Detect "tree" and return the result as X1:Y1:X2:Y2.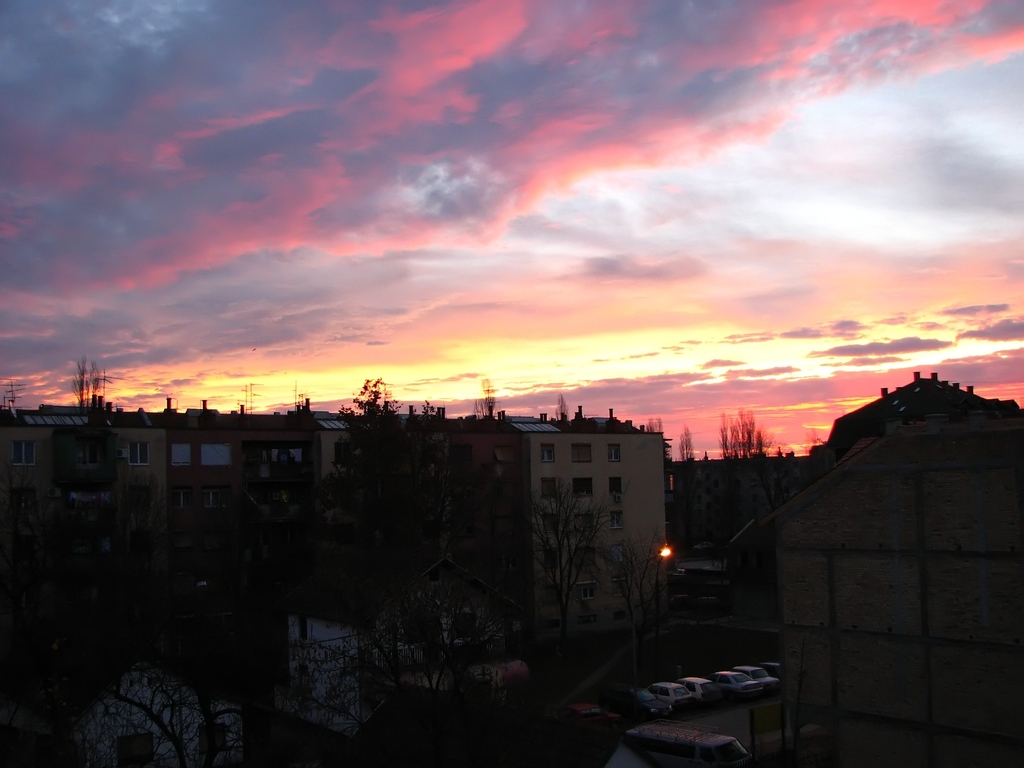
335:371:409:471.
